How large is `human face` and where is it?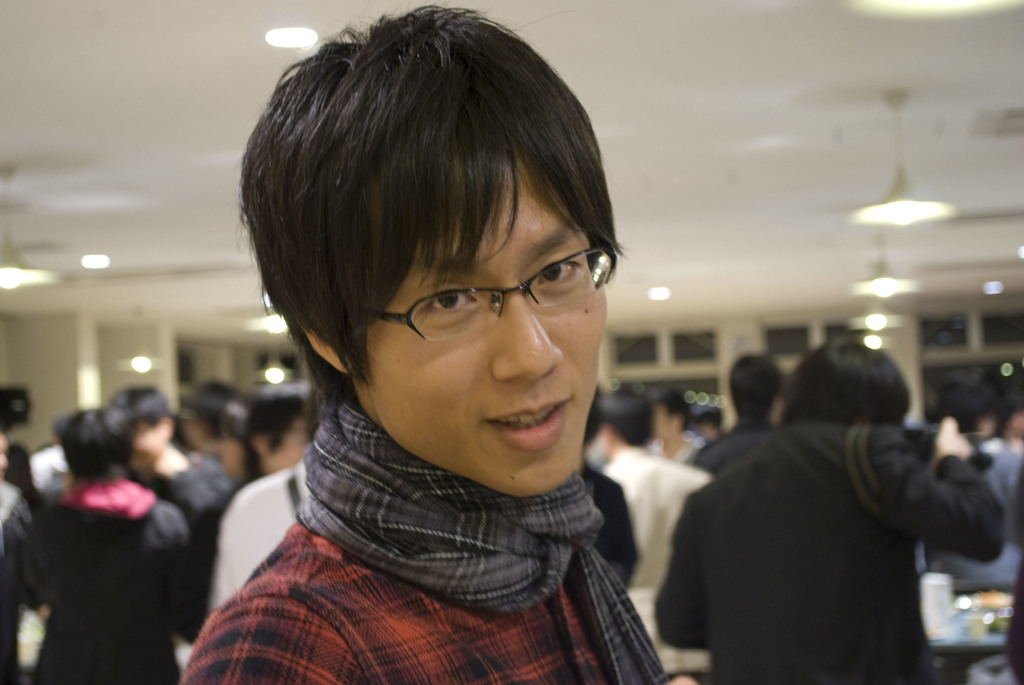
Bounding box: {"x1": 651, "y1": 404, "x2": 680, "y2": 442}.
